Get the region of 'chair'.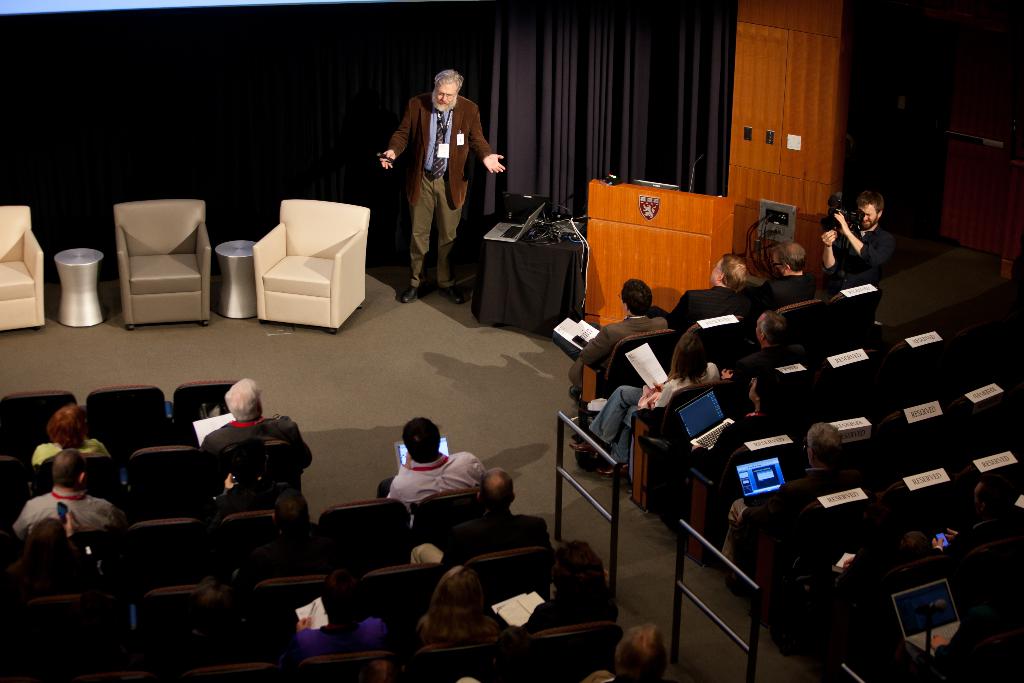
BBox(810, 415, 883, 487).
